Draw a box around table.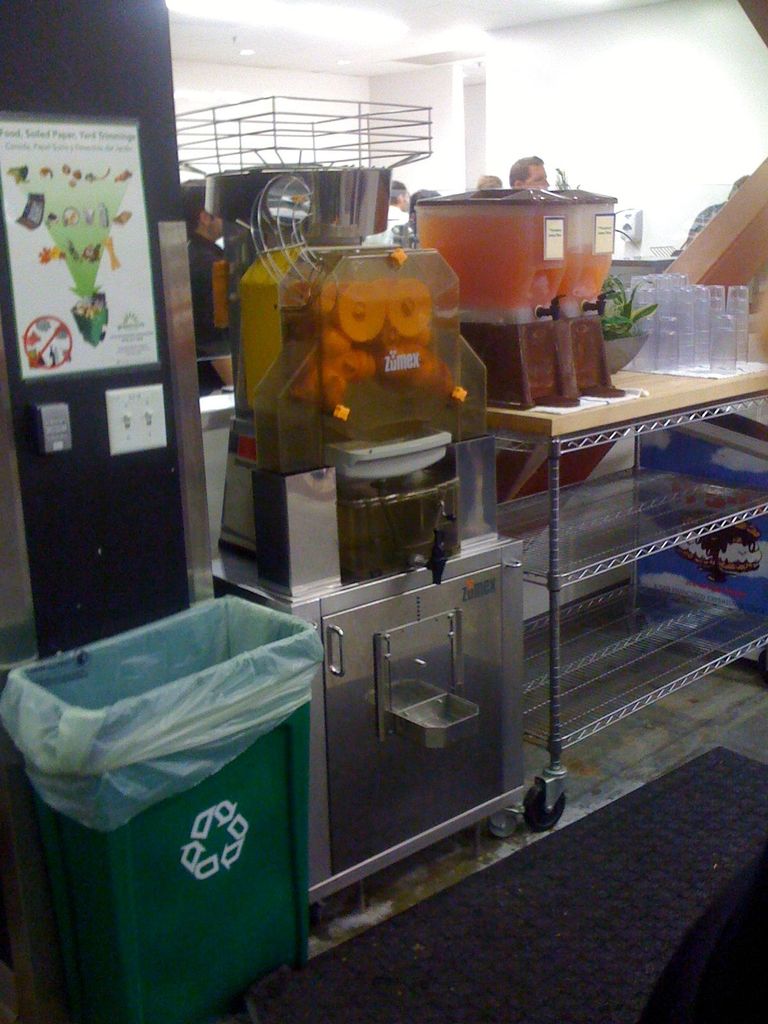
(x1=376, y1=306, x2=757, y2=558).
